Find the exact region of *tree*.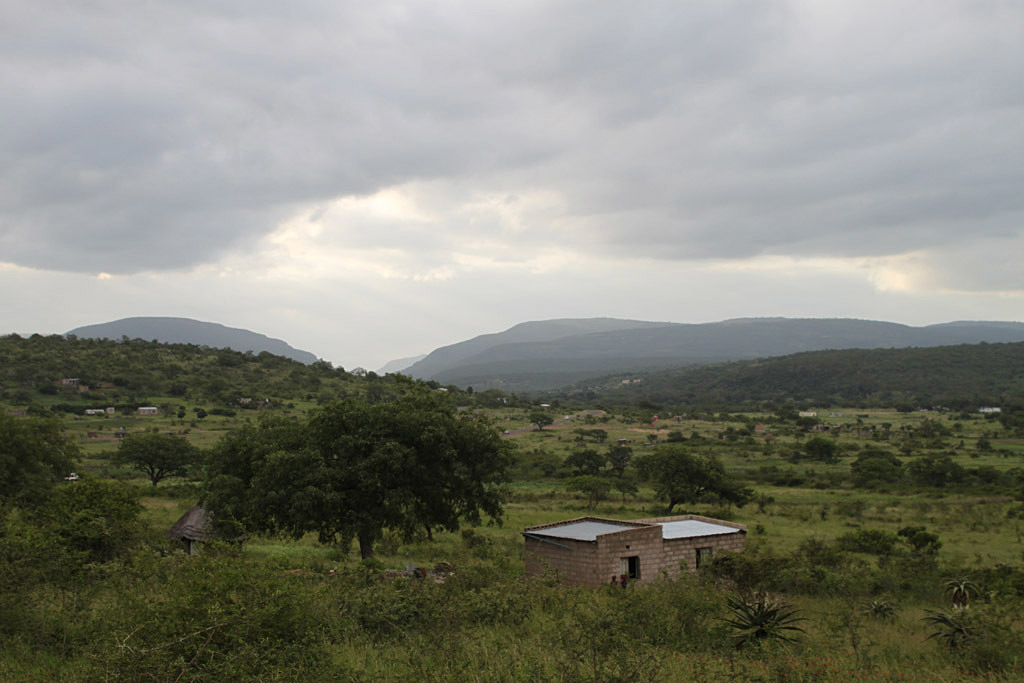
Exact region: [0,405,83,528].
